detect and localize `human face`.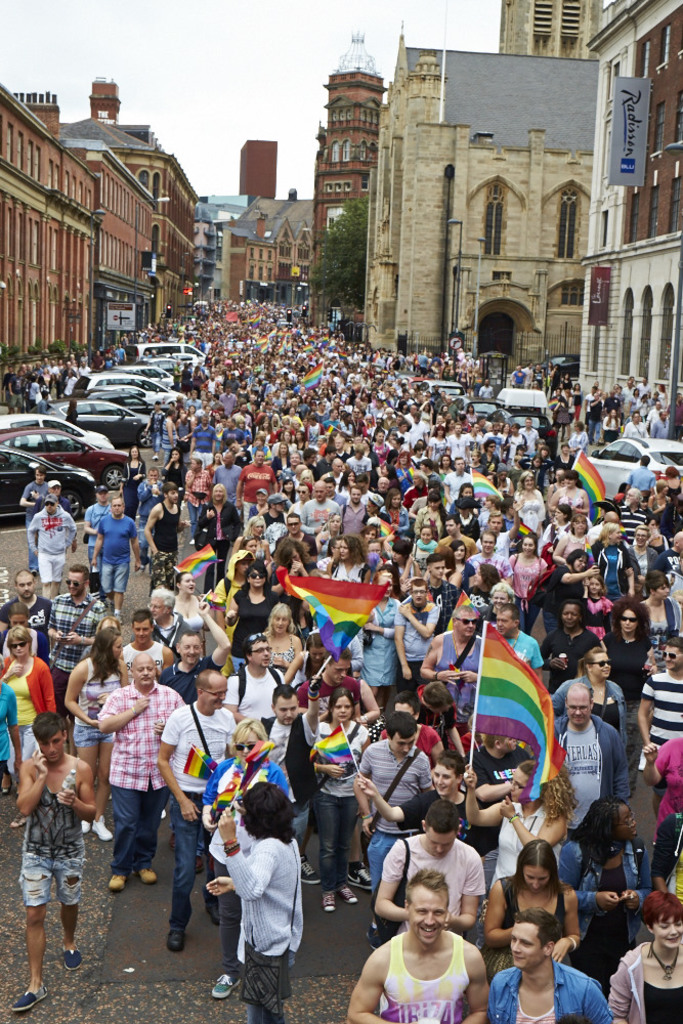
Localized at x1=456 y1=461 x2=463 y2=473.
